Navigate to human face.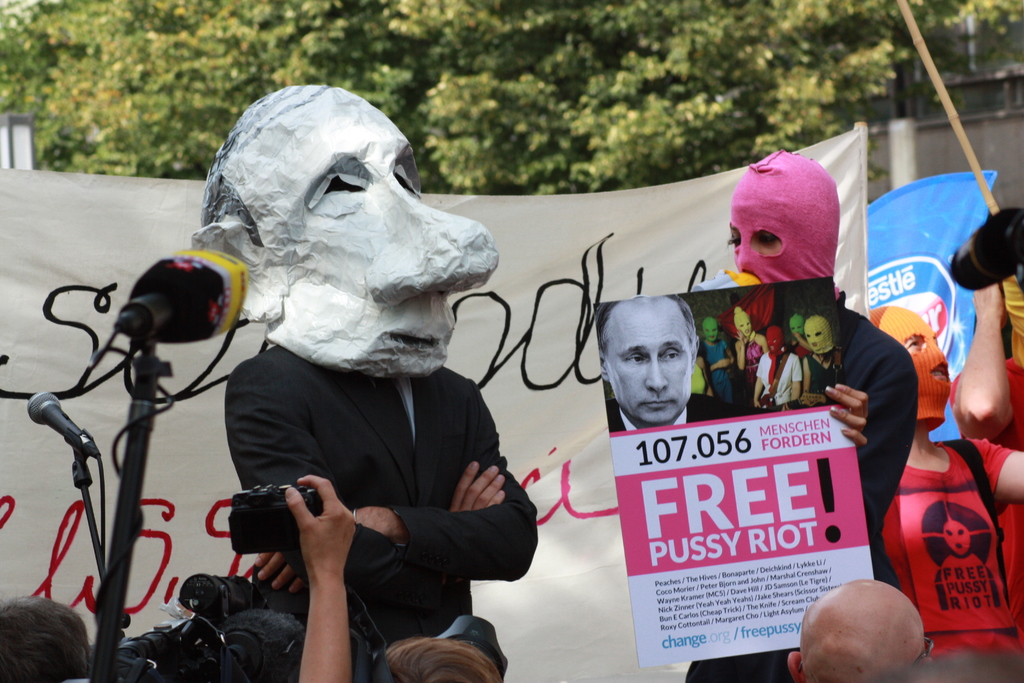
Navigation target: box(803, 324, 829, 352).
